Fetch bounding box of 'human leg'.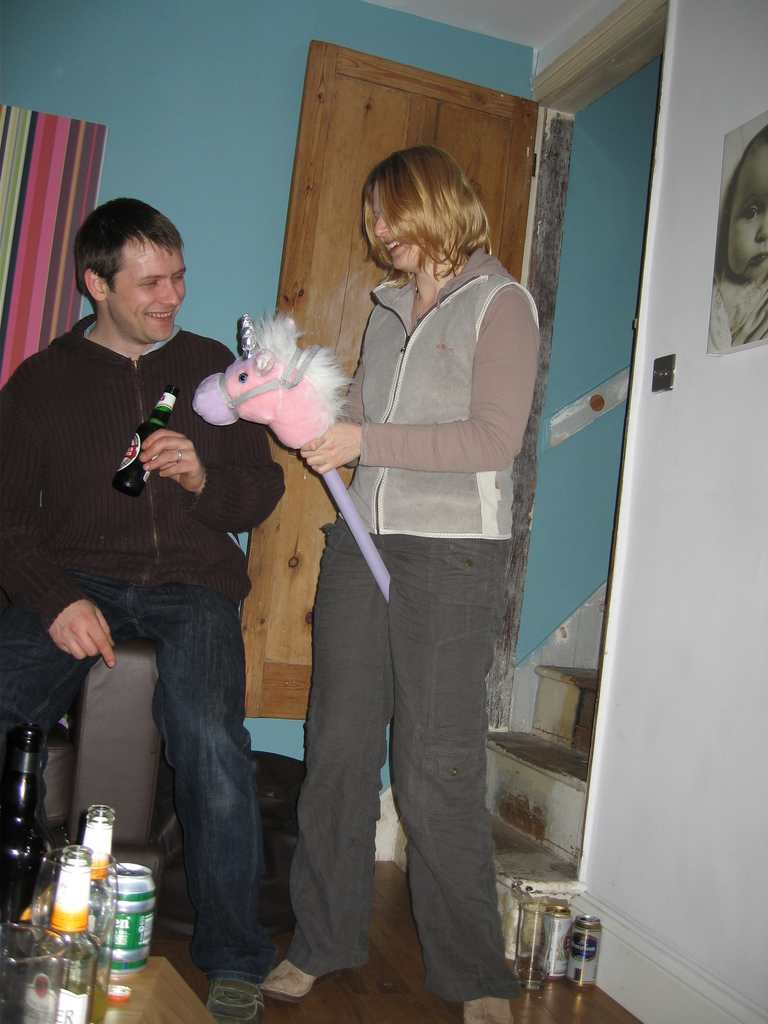
Bbox: [left=0, top=566, right=130, bottom=756].
